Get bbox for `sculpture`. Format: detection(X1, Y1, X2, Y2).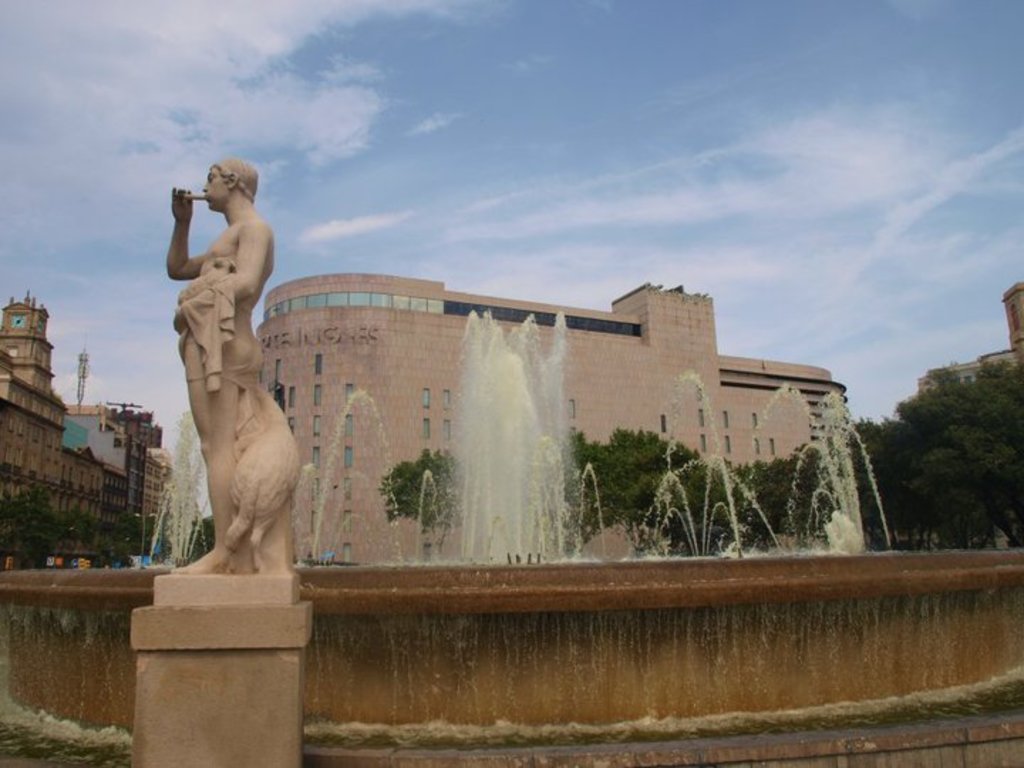
detection(151, 131, 294, 604).
